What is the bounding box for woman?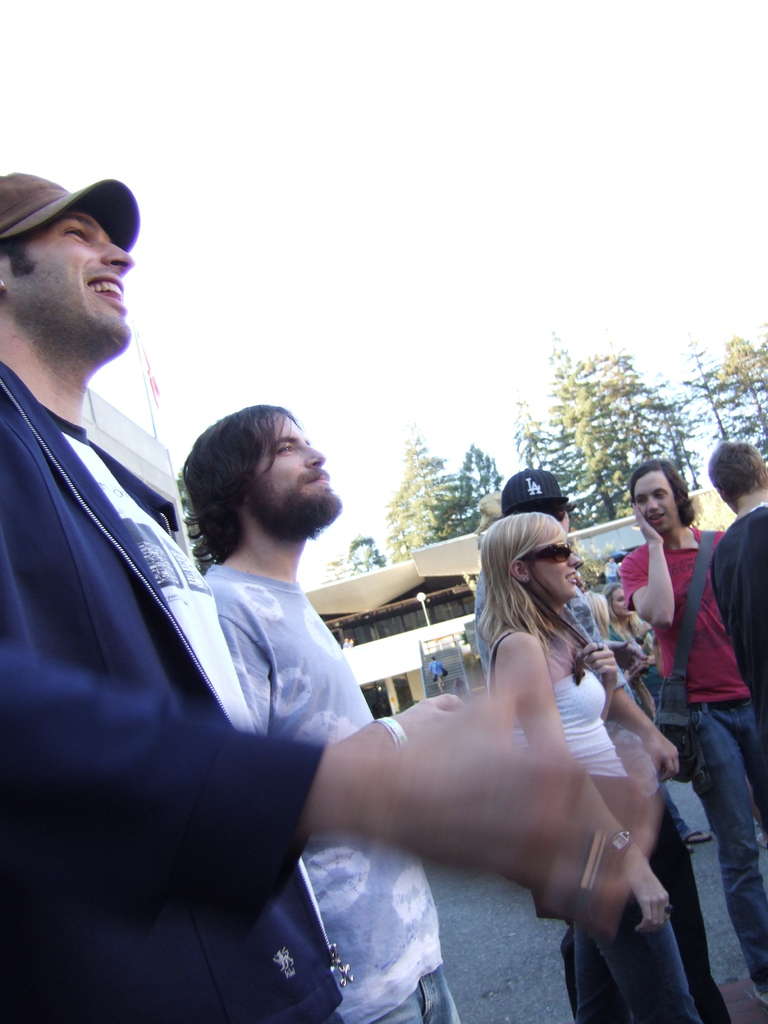
<bbox>602, 575, 654, 718</bbox>.
